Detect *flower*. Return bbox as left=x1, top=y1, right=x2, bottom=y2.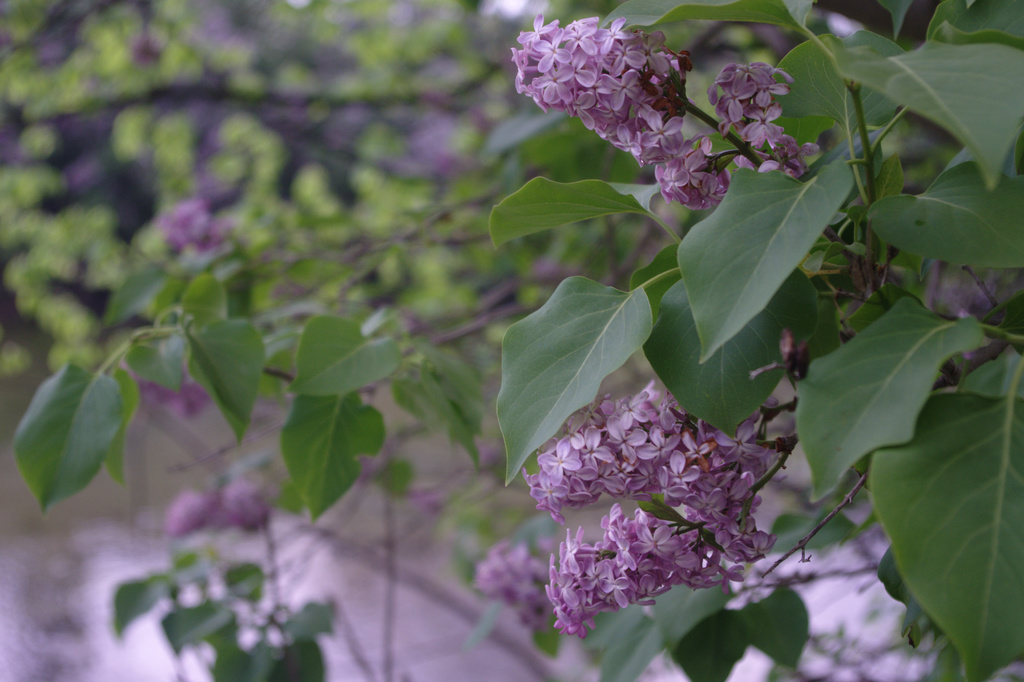
left=483, top=383, right=797, bottom=635.
